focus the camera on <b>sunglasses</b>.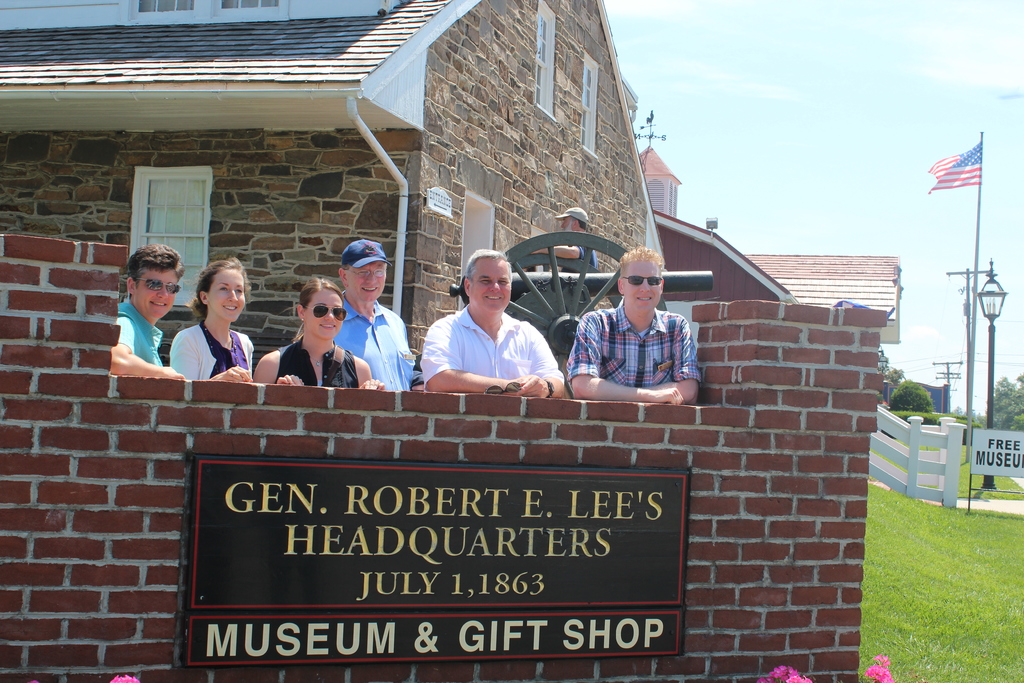
Focus region: {"left": 624, "top": 276, "right": 665, "bottom": 286}.
